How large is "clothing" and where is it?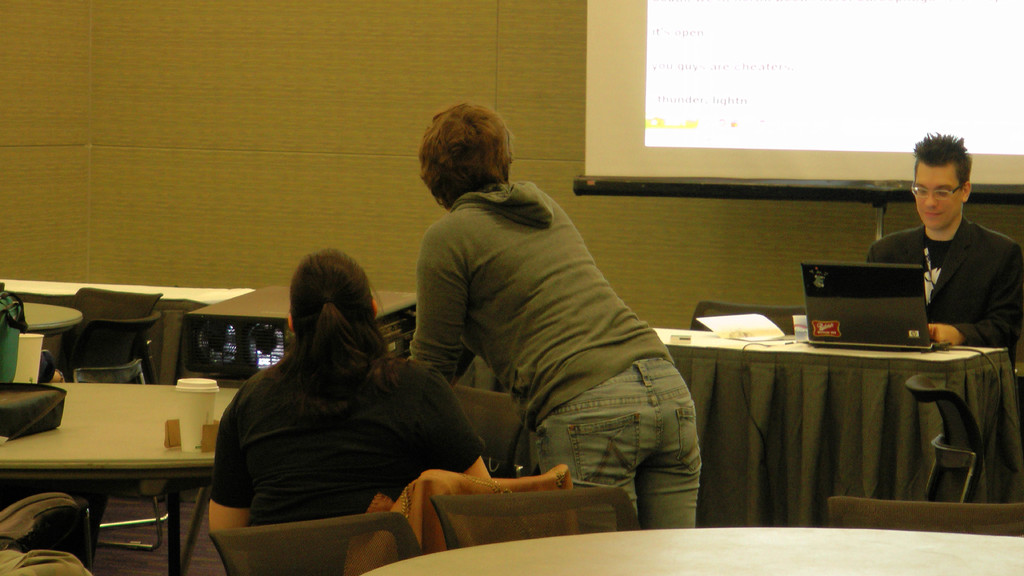
Bounding box: <box>394,190,712,535</box>.
